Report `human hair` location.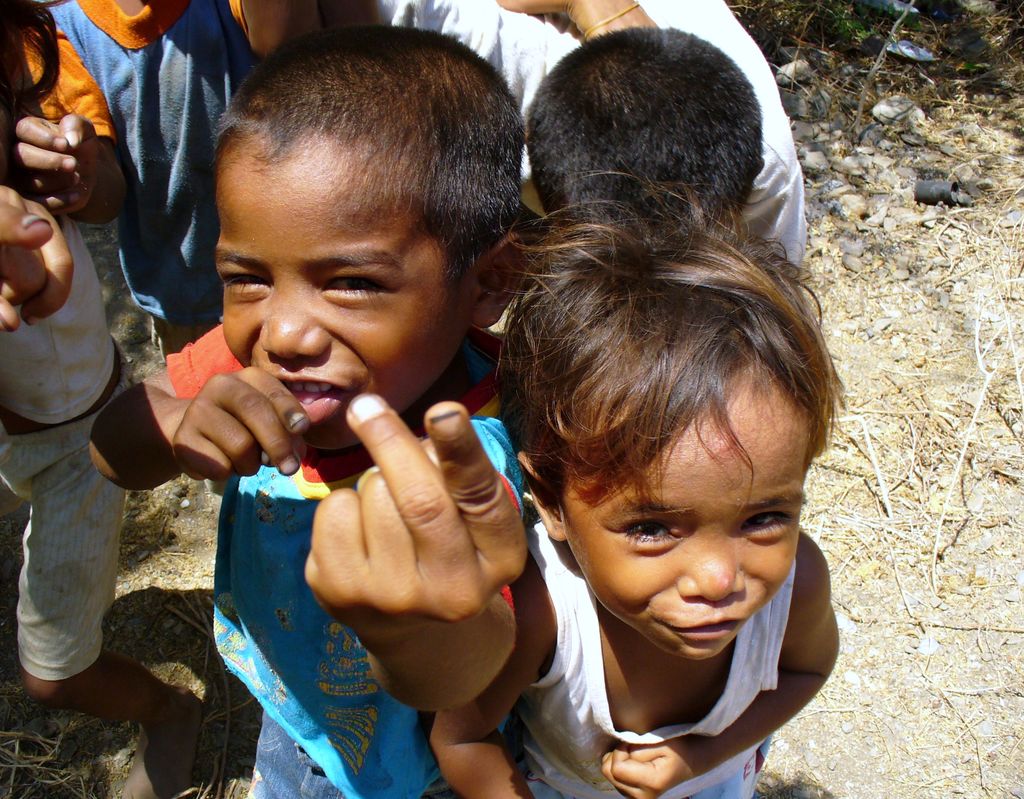
Report: <region>0, 0, 65, 104</region>.
